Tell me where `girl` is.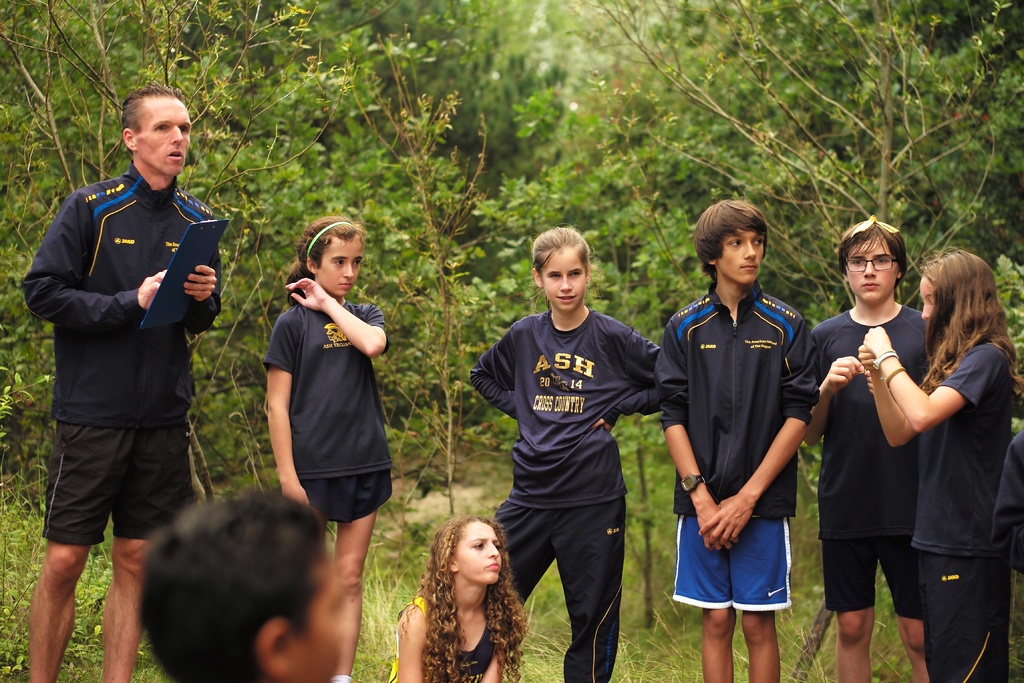
`girl` is at 260:215:394:682.
